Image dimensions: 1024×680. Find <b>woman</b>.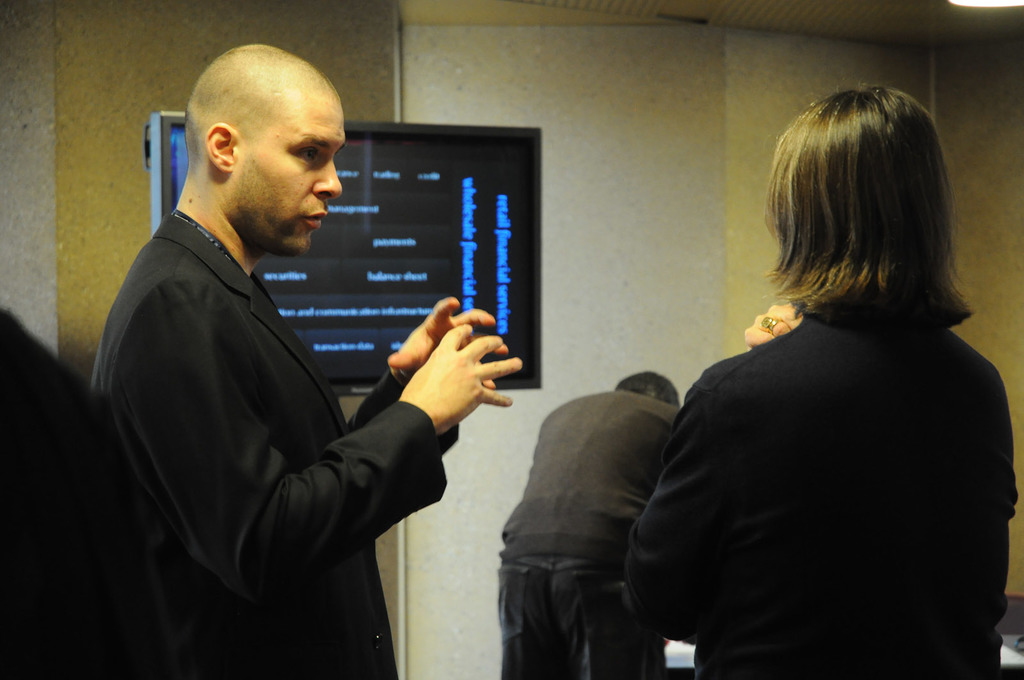
(left=621, top=82, right=1002, bottom=678).
